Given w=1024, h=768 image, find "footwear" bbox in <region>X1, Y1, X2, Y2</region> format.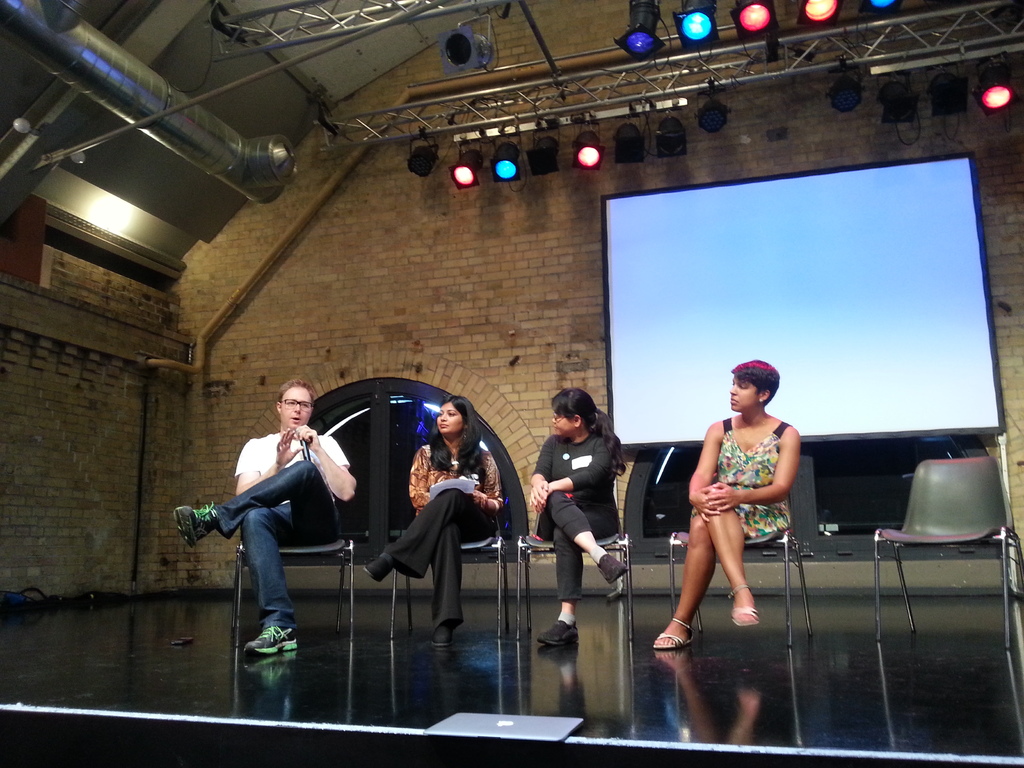
<region>728, 584, 759, 627</region>.
